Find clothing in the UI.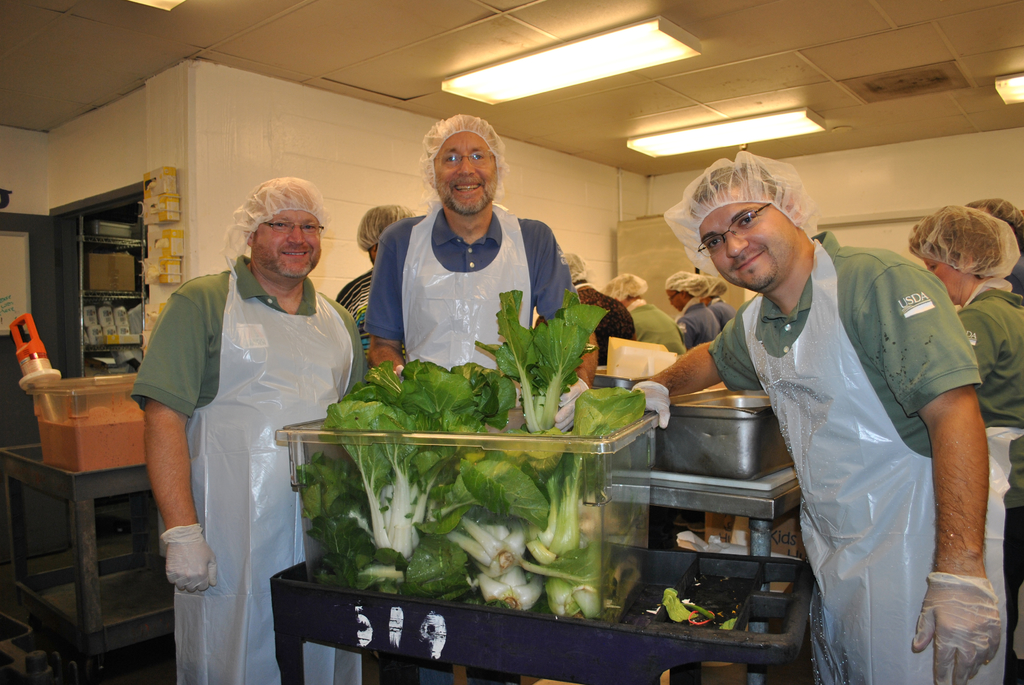
UI element at (573, 278, 635, 360).
